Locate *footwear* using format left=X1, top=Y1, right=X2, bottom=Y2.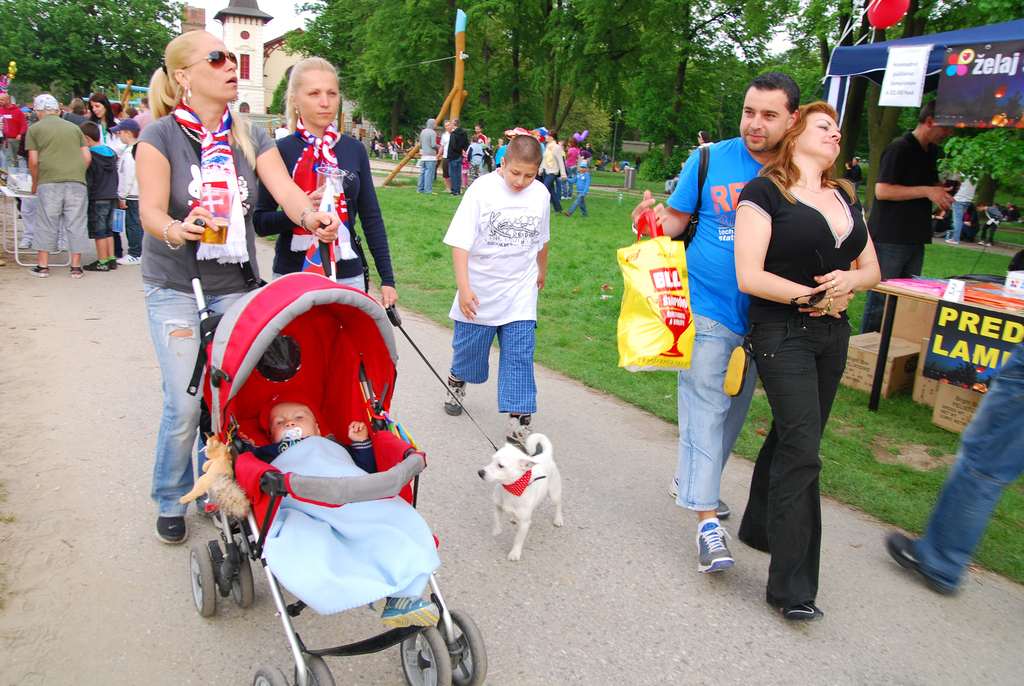
left=943, top=236, right=954, bottom=241.
